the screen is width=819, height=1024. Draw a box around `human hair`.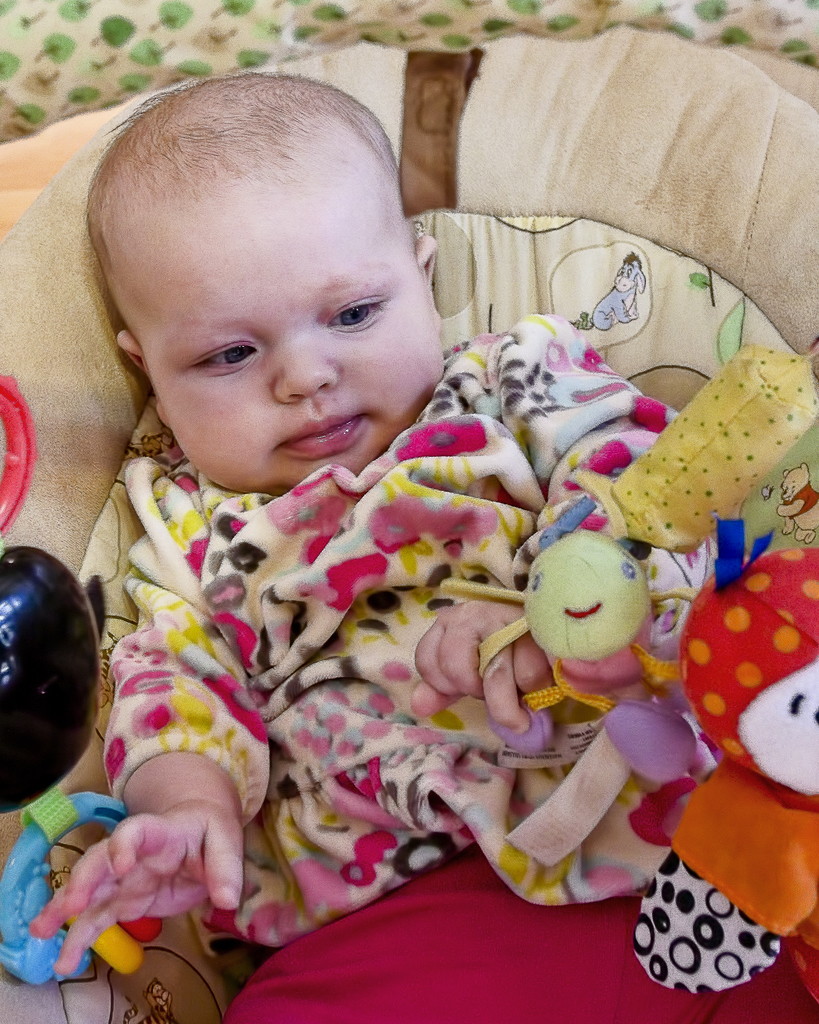
select_region(95, 88, 405, 295).
